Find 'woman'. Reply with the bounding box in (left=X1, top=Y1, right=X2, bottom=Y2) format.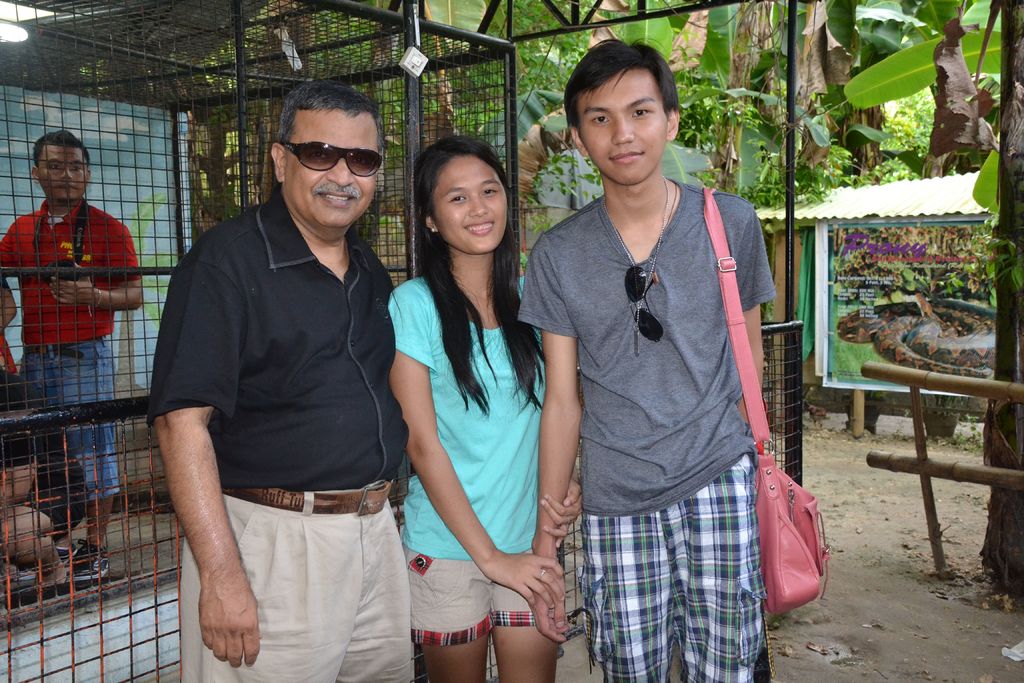
(left=387, top=108, right=570, bottom=682).
